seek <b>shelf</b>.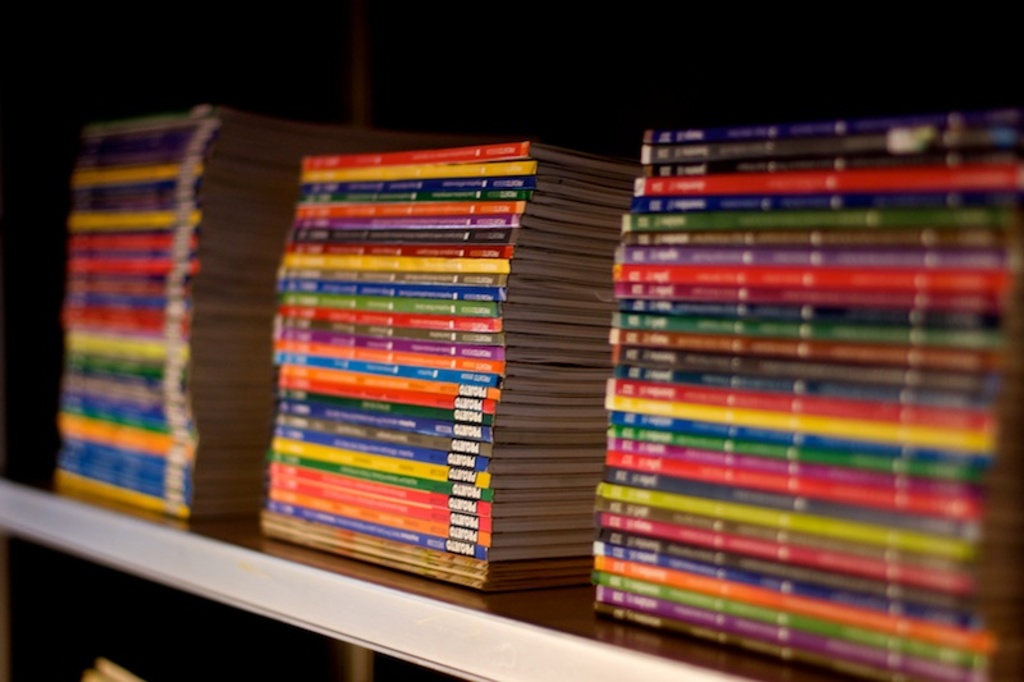
(0,453,849,681).
